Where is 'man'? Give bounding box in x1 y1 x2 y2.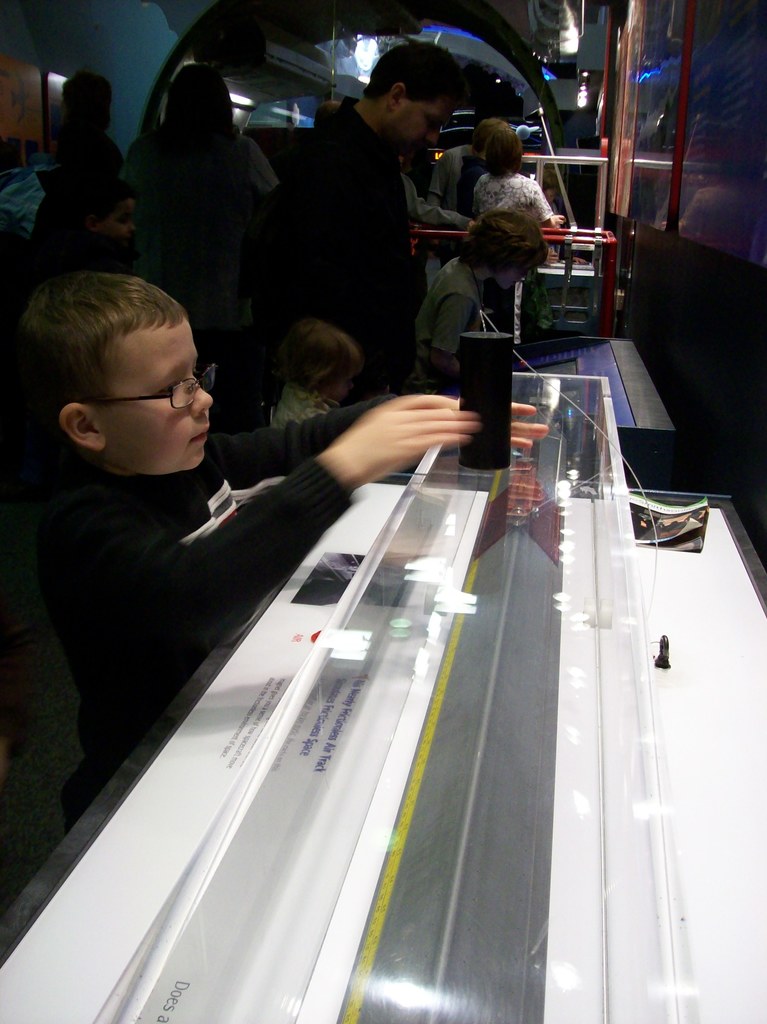
262 40 461 372.
